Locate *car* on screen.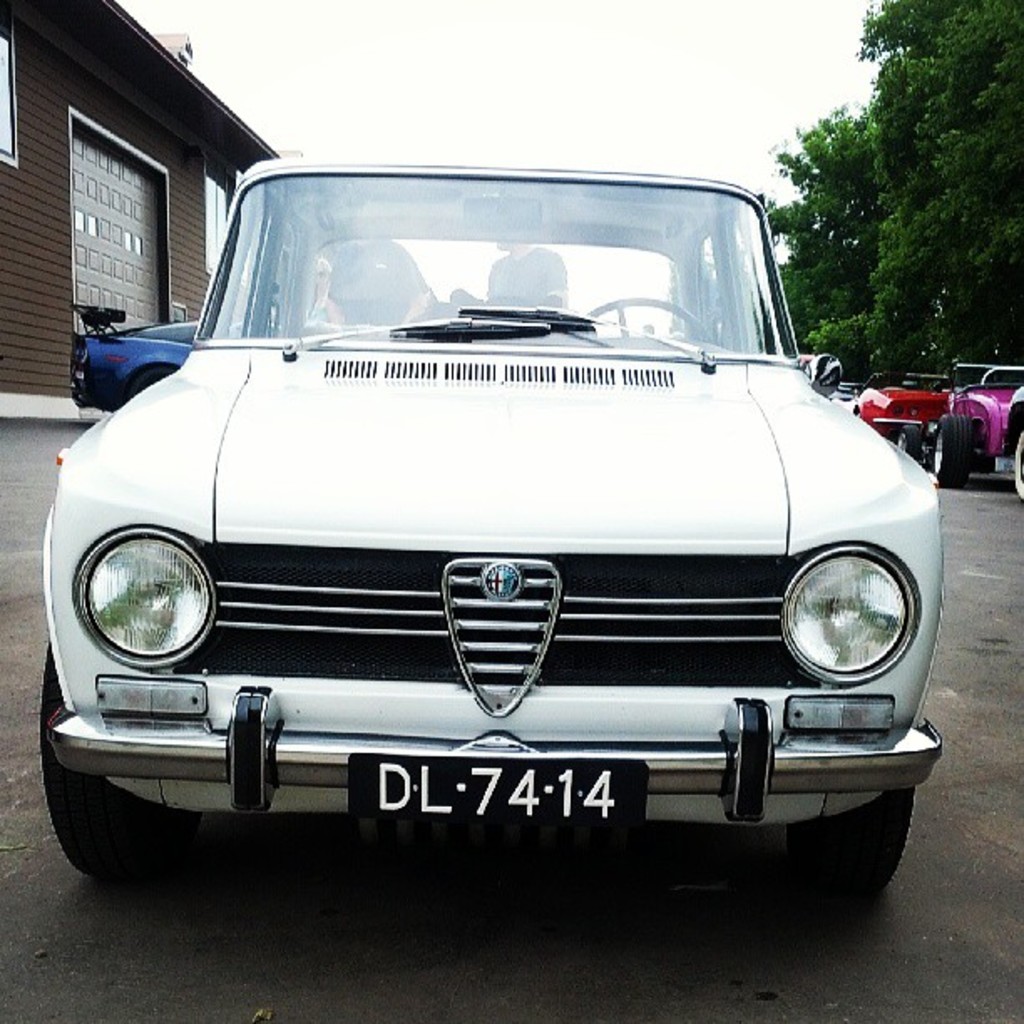
On screen at <bbox>70, 298, 199, 410</bbox>.
